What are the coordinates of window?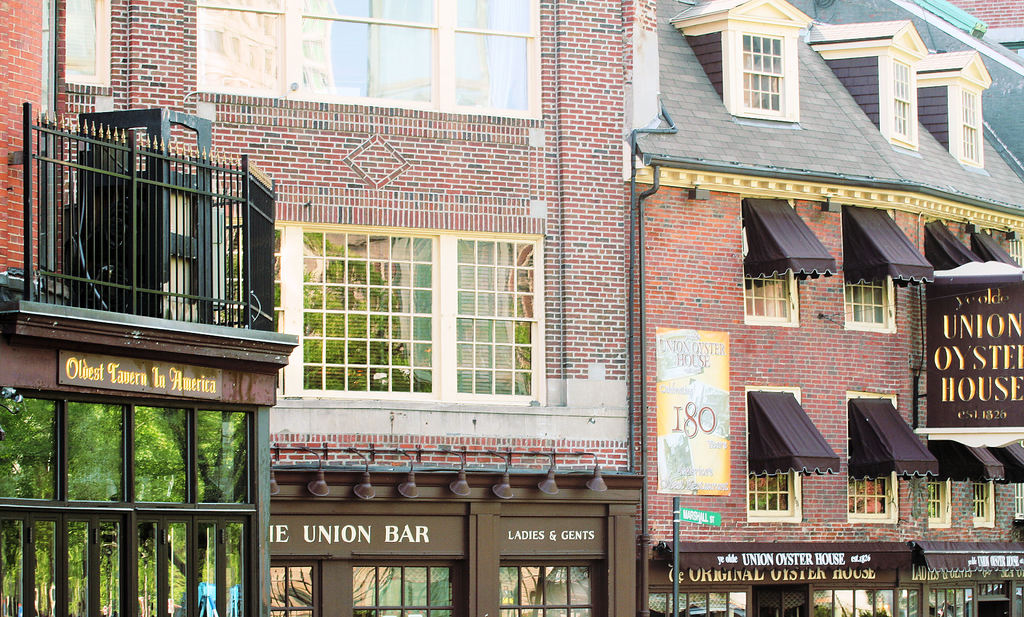
[1007,442,1023,523].
